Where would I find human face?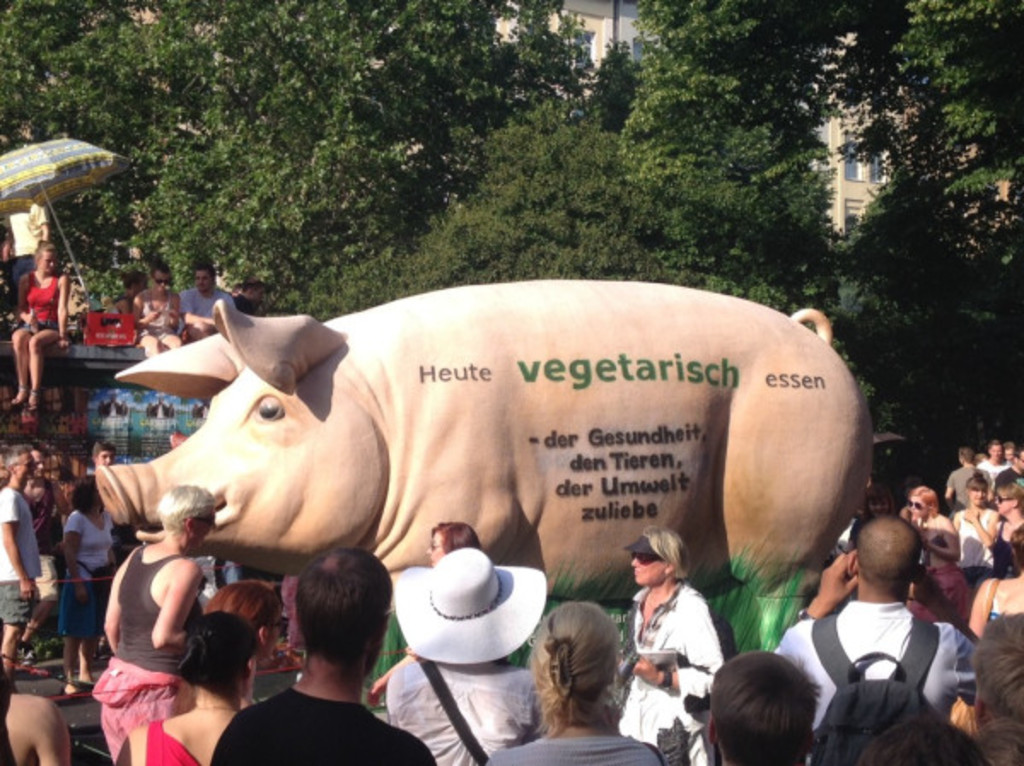
At [x1=39, y1=249, x2=55, y2=271].
